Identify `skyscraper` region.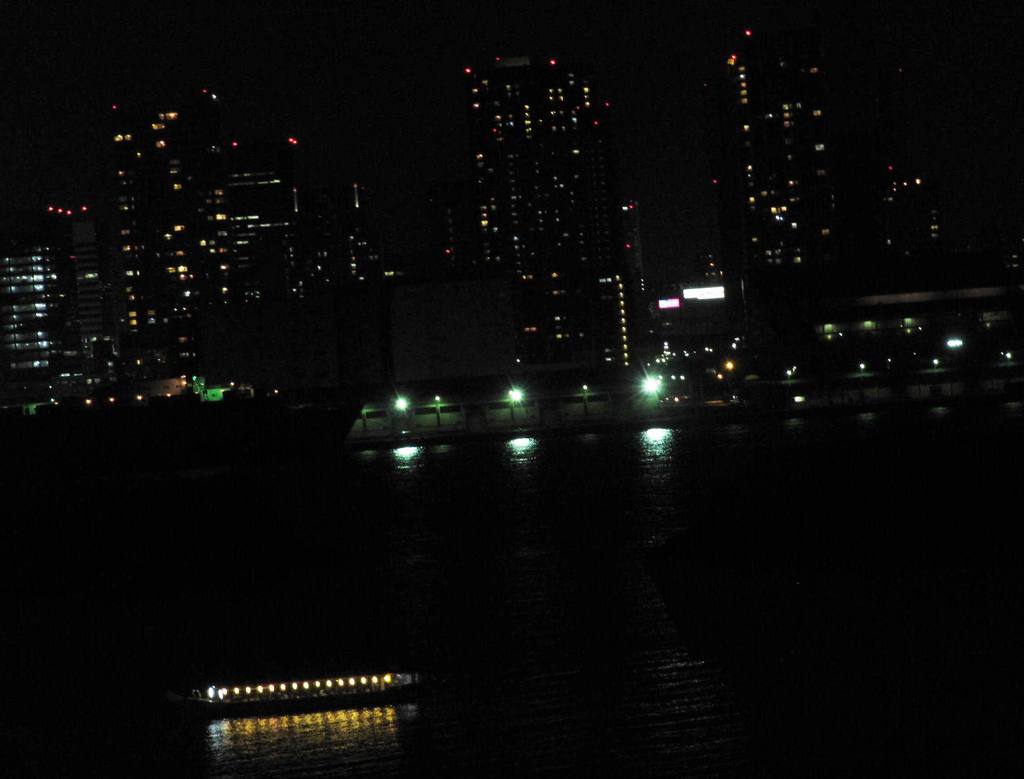
Region: <bbox>47, 57, 340, 440</bbox>.
